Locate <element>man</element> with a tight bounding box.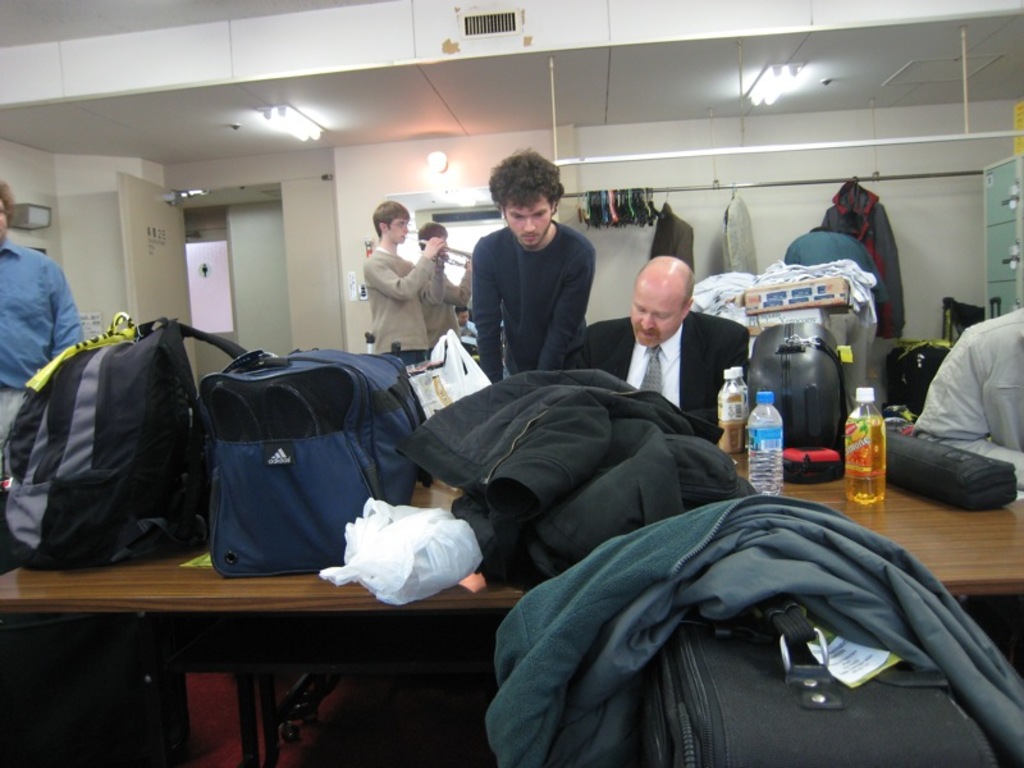
{"x1": 417, "y1": 224, "x2": 483, "y2": 349}.
